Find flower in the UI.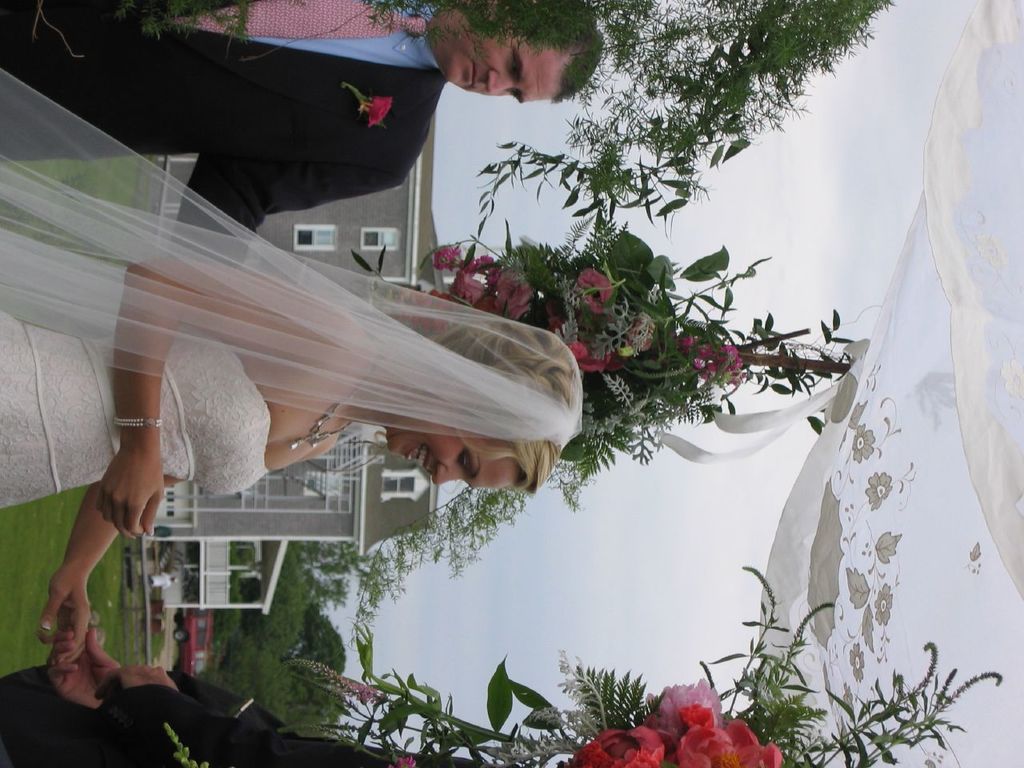
UI element at Rect(671, 700, 713, 746).
